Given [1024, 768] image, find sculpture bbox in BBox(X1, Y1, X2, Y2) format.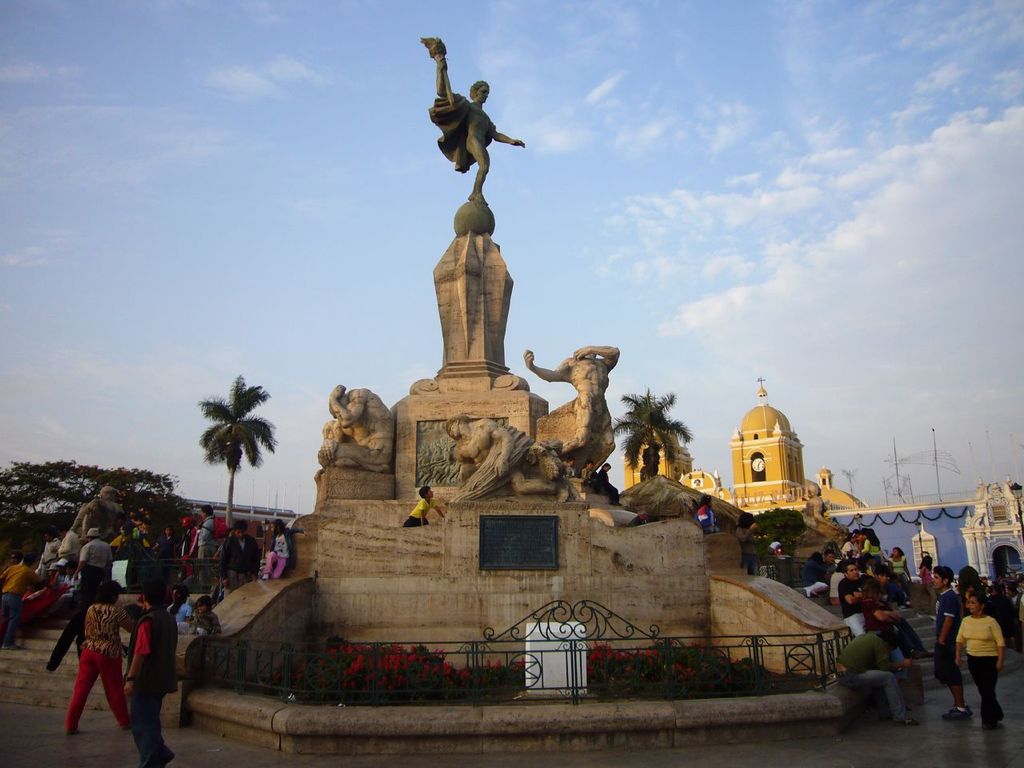
BBox(315, 384, 395, 475).
